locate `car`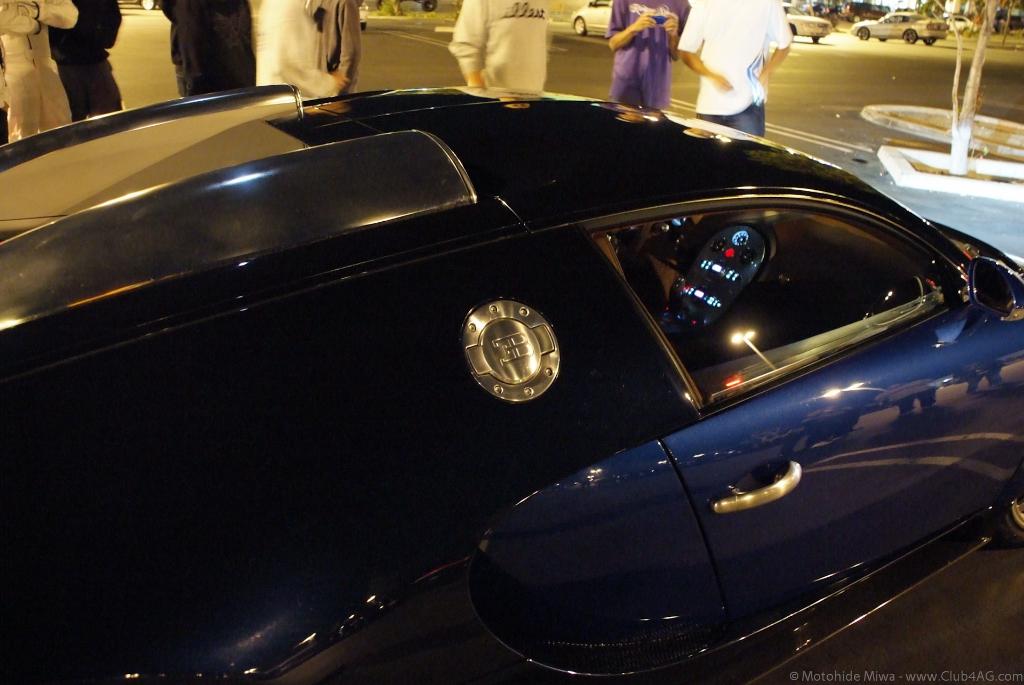
0,76,1023,684
